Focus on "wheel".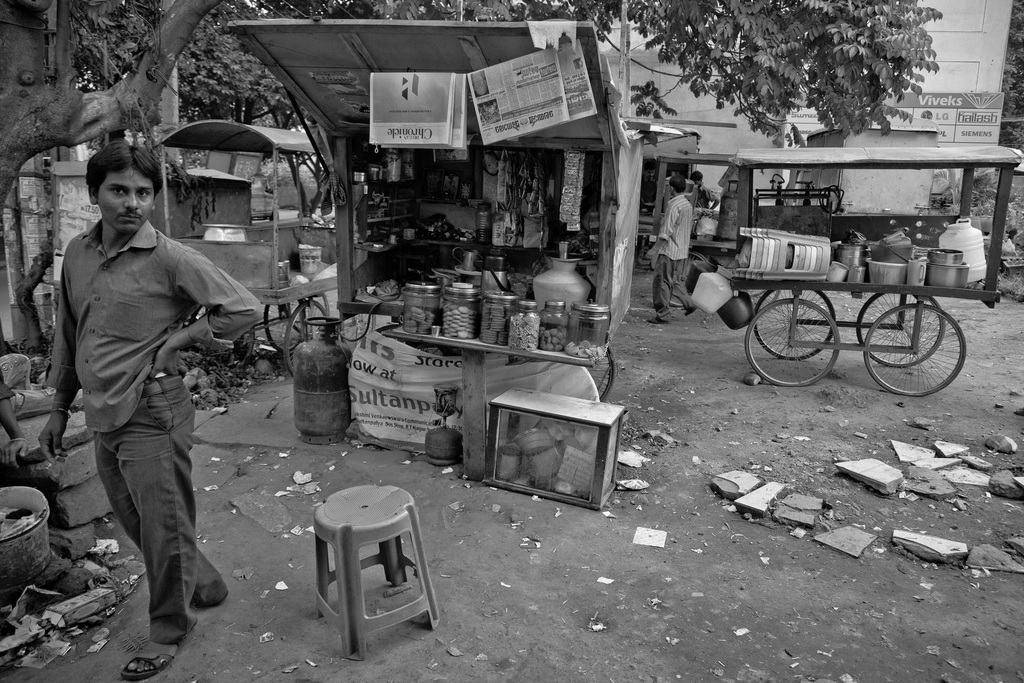
Focused at [255, 298, 298, 356].
